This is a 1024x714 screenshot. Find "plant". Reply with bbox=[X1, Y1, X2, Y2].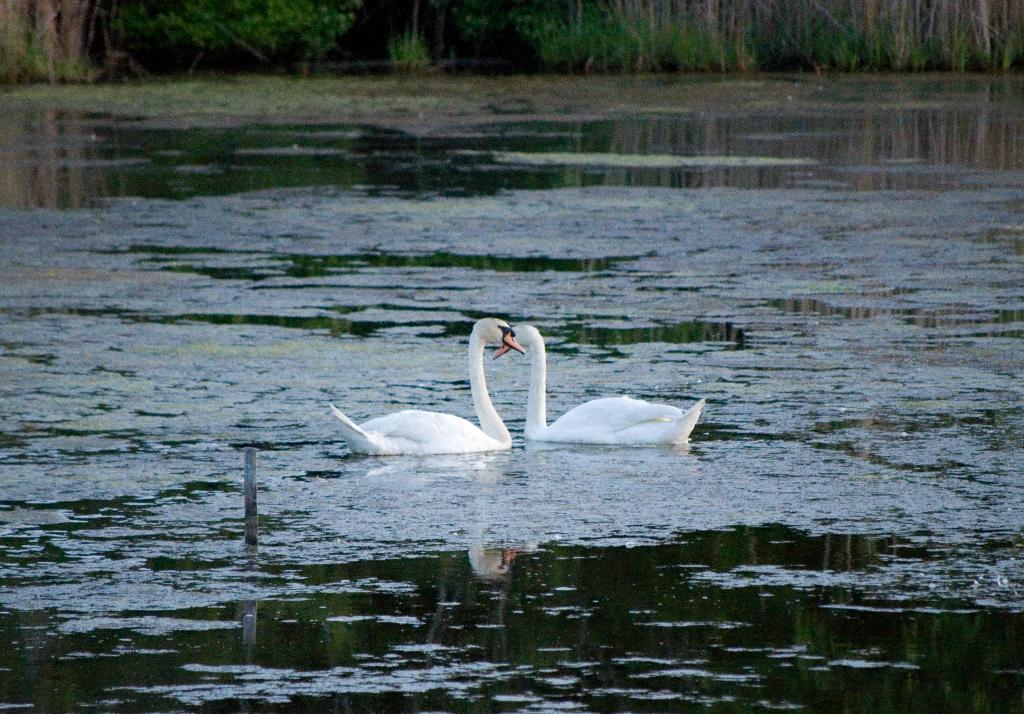
bbox=[0, 5, 114, 85].
